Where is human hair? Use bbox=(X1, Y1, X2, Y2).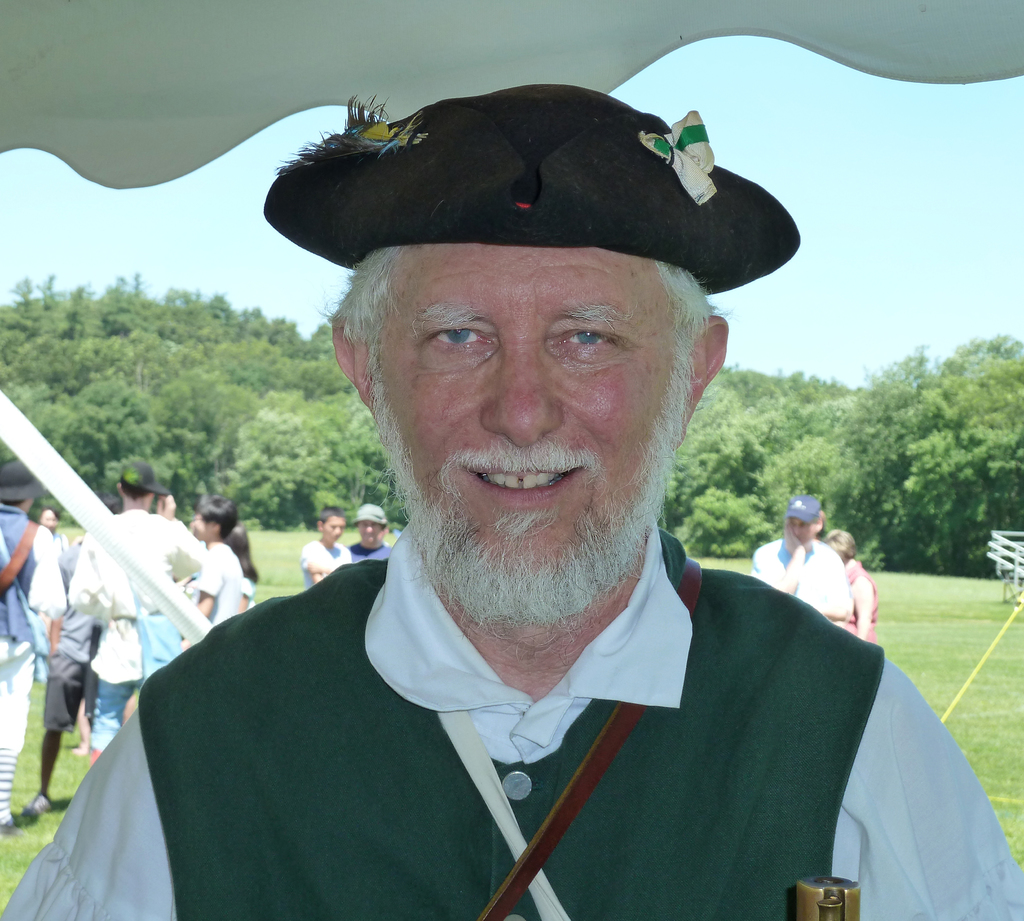
bbox=(351, 523, 387, 533).
